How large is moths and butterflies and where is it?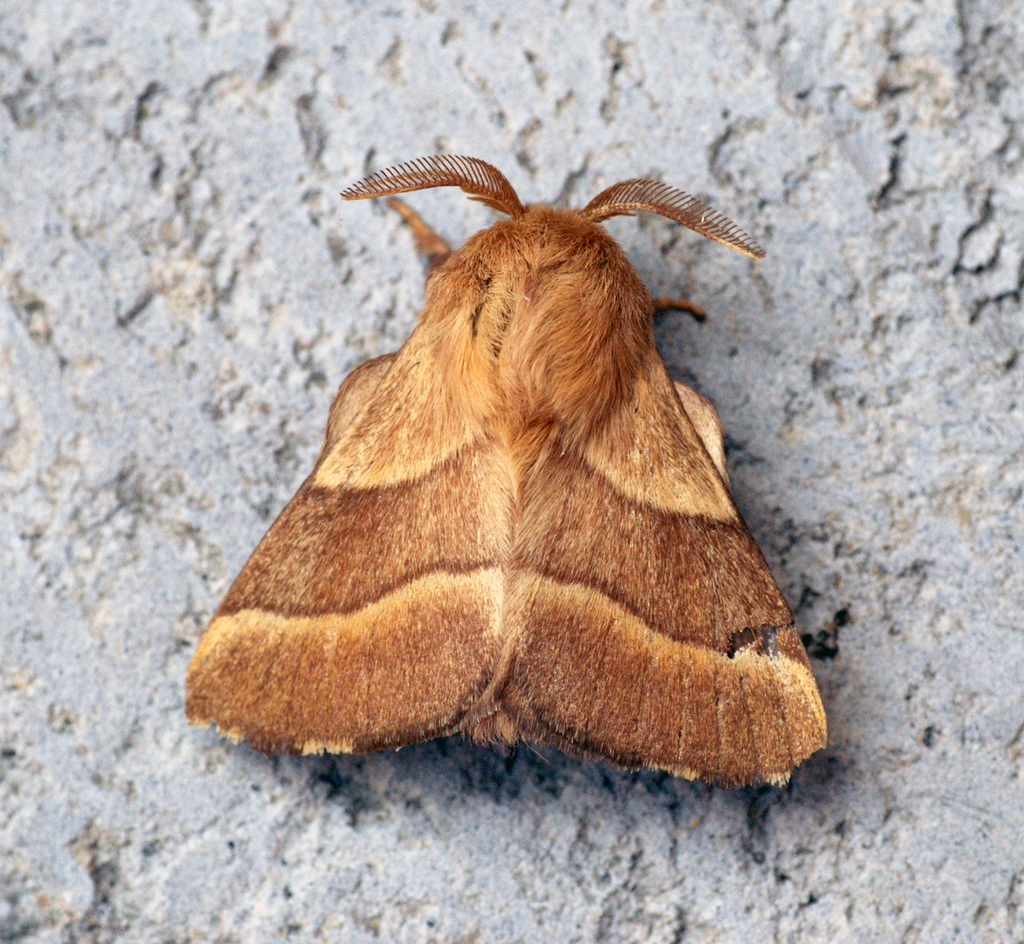
Bounding box: box=[179, 151, 838, 789].
